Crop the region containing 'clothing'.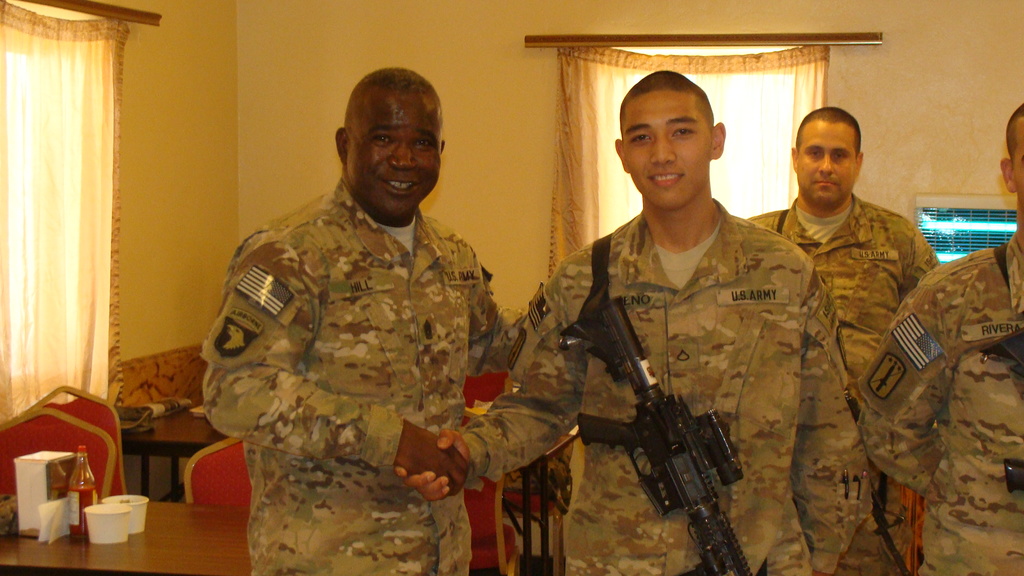
Crop region: box(847, 225, 1023, 575).
